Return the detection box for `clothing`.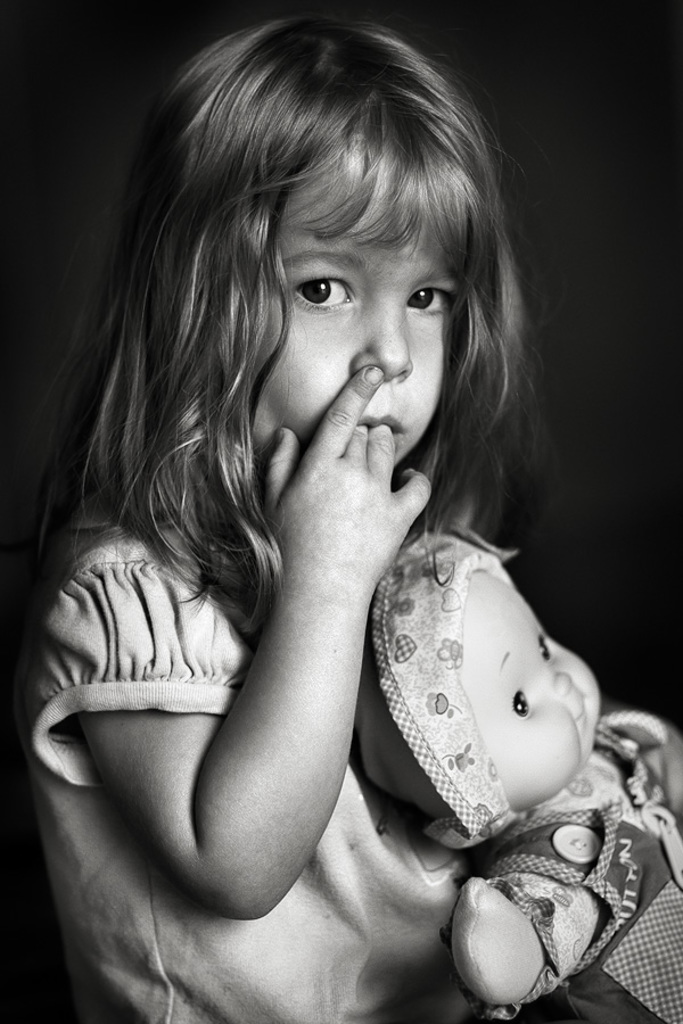
[8,465,495,1023].
